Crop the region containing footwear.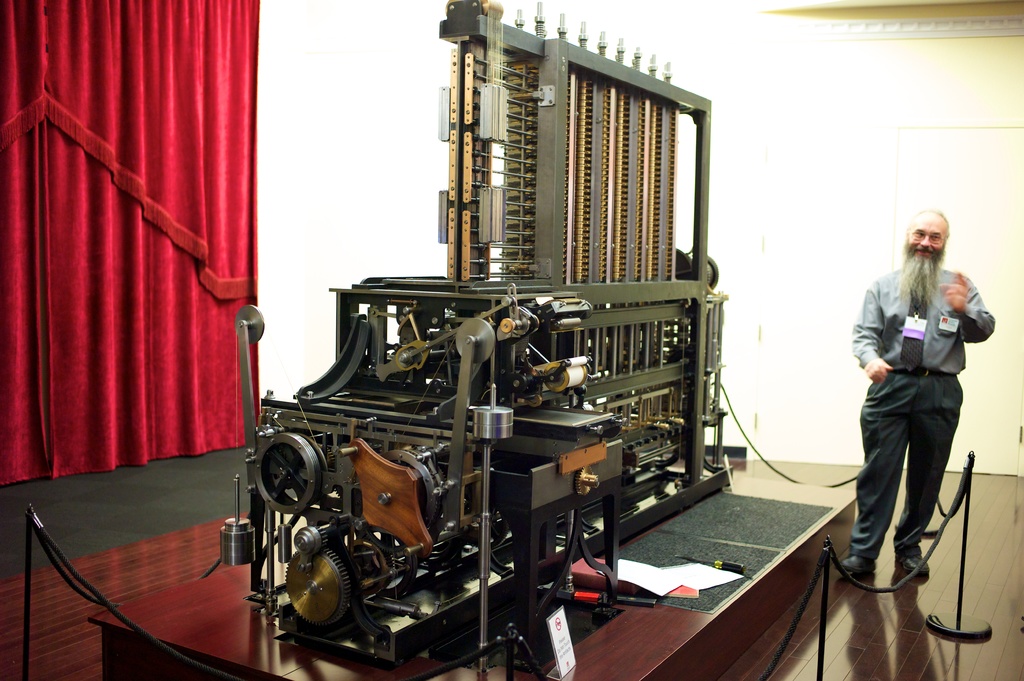
Crop region: 897:548:933:579.
